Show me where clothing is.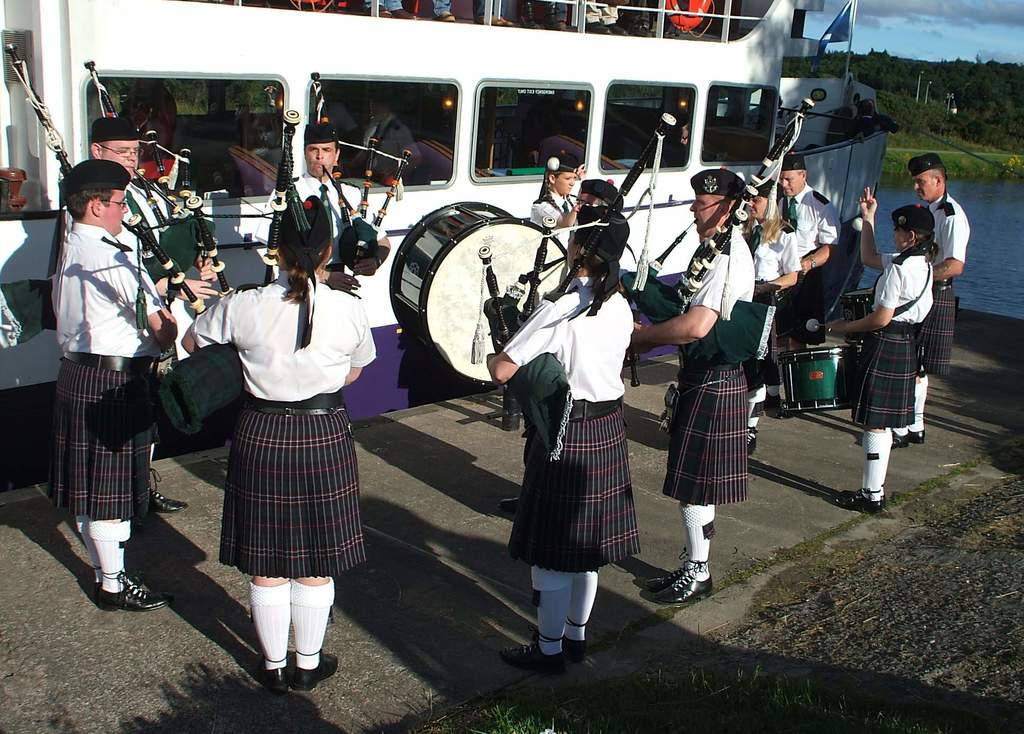
clothing is at box=[732, 220, 802, 392].
